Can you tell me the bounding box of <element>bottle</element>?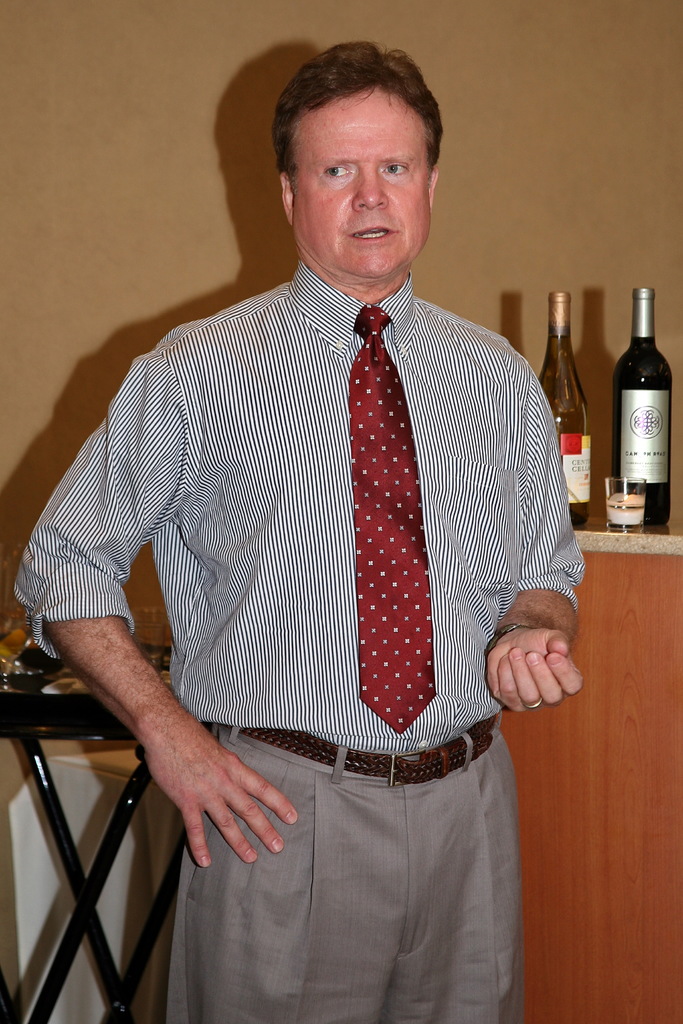
bbox=[612, 290, 680, 521].
